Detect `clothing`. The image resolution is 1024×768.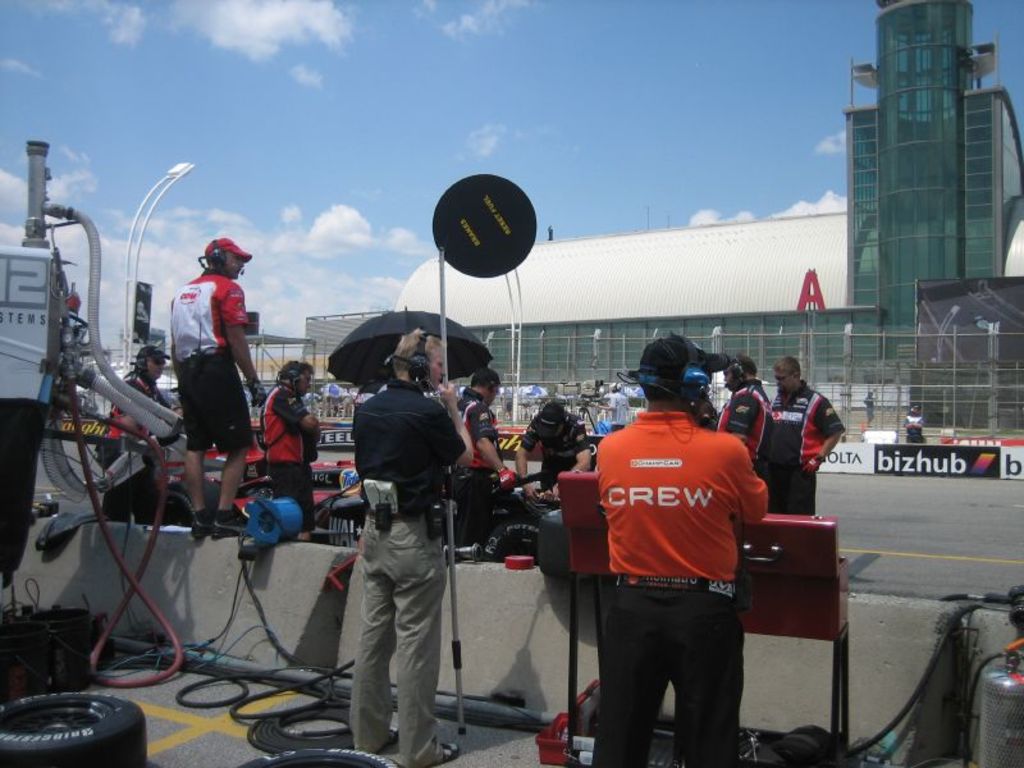
detection(358, 504, 449, 767).
